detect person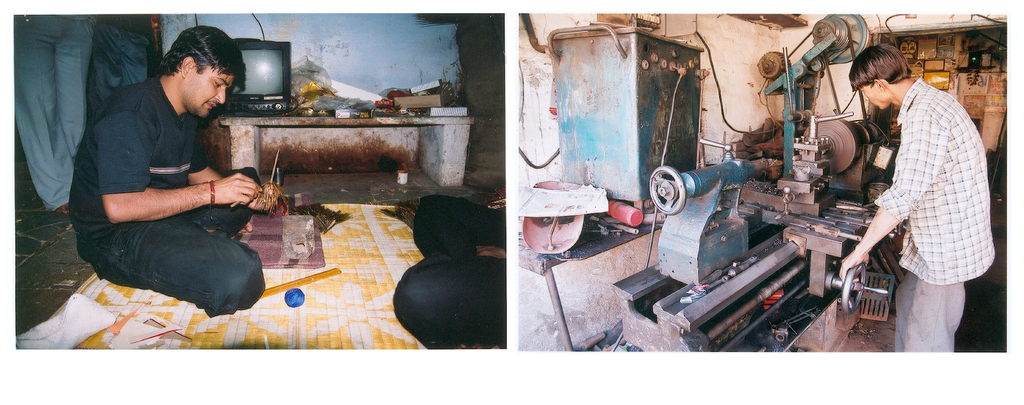
65:22:283:316
